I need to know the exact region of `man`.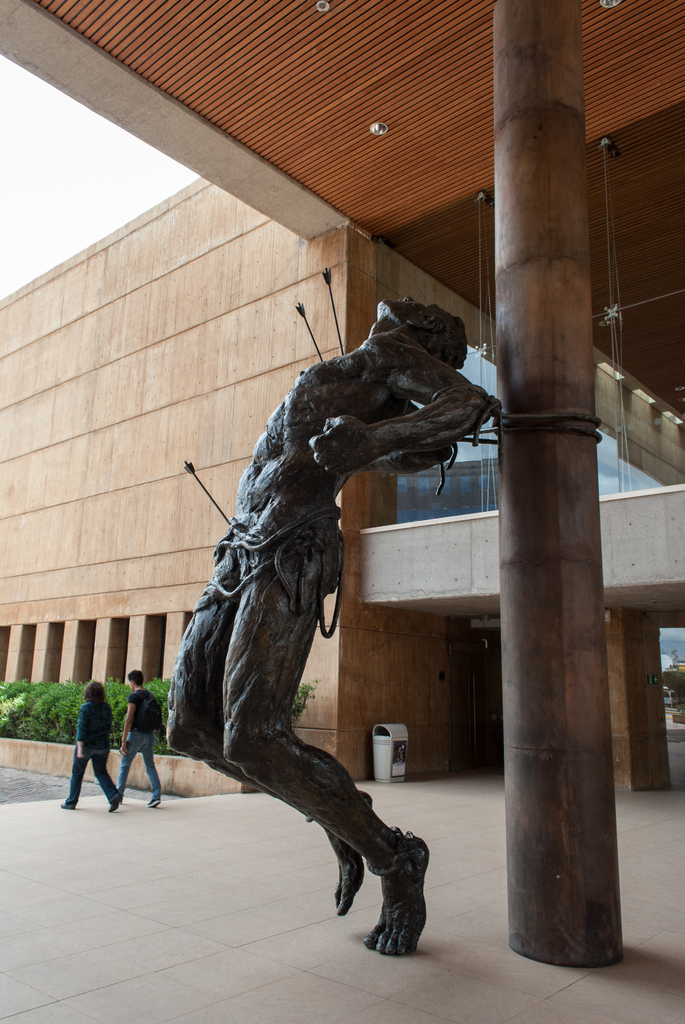
Region: [x1=153, y1=227, x2=524, y2=937].
